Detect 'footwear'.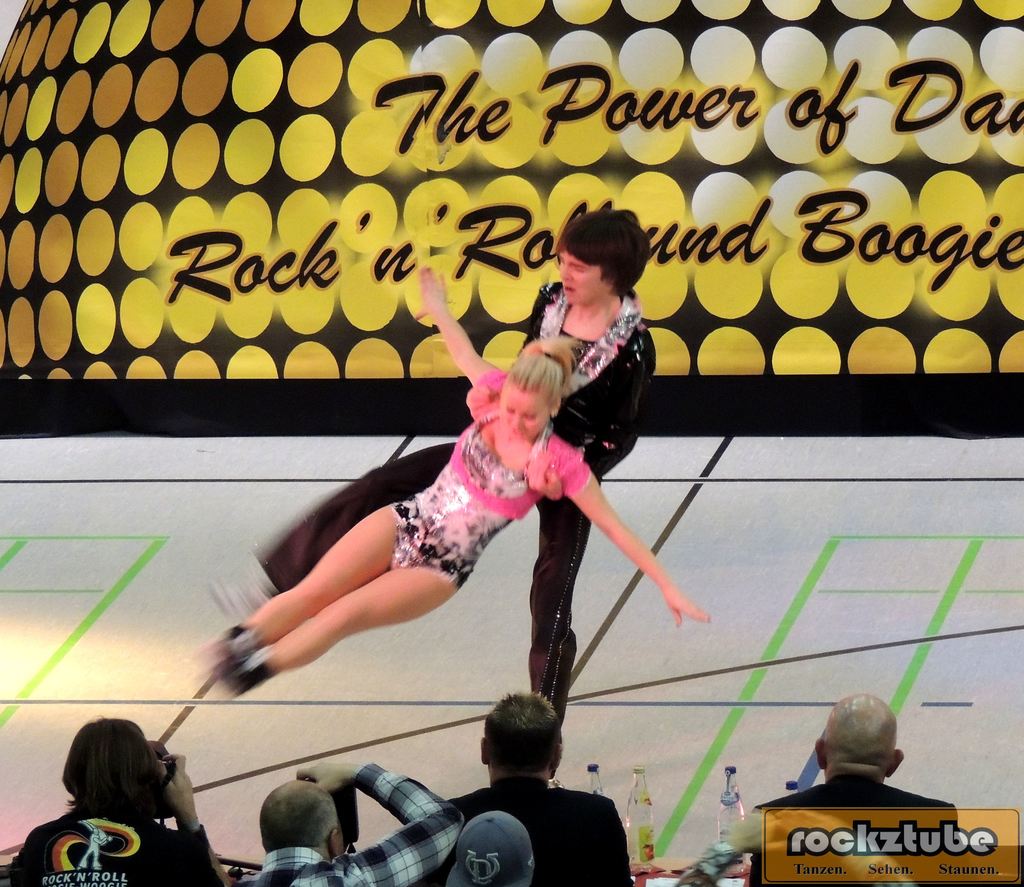
Detected at <region>205, 621, 247, 667</region>.
